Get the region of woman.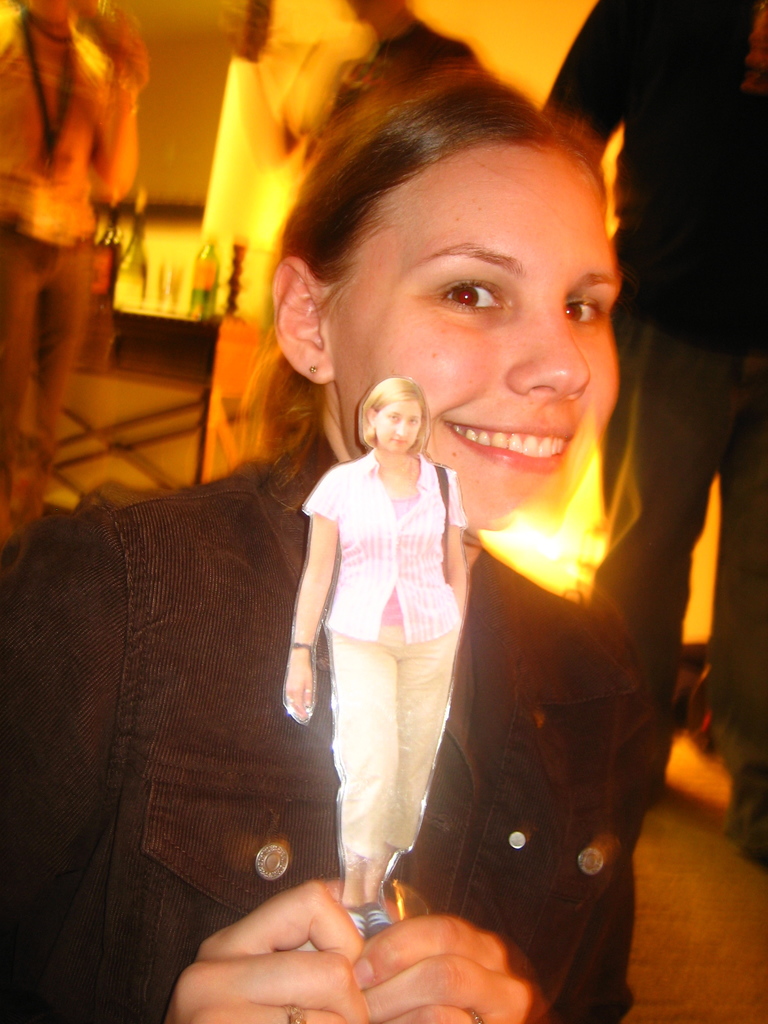
select_region(0, 66, 665, 1023).
